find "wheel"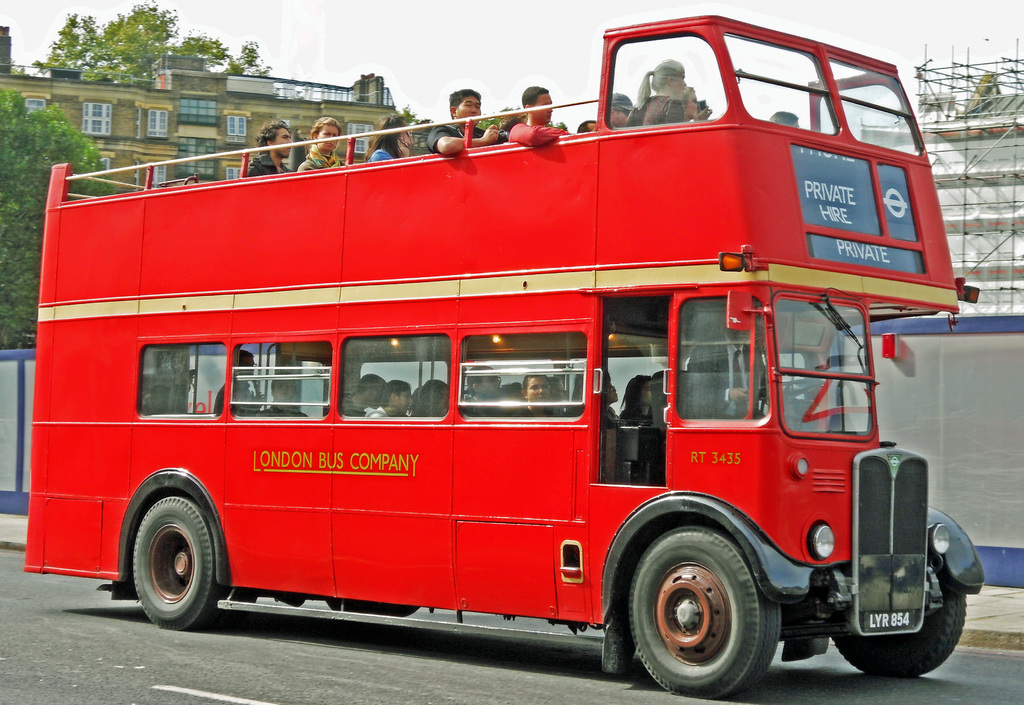
locate(727, 387, 769, 418)
